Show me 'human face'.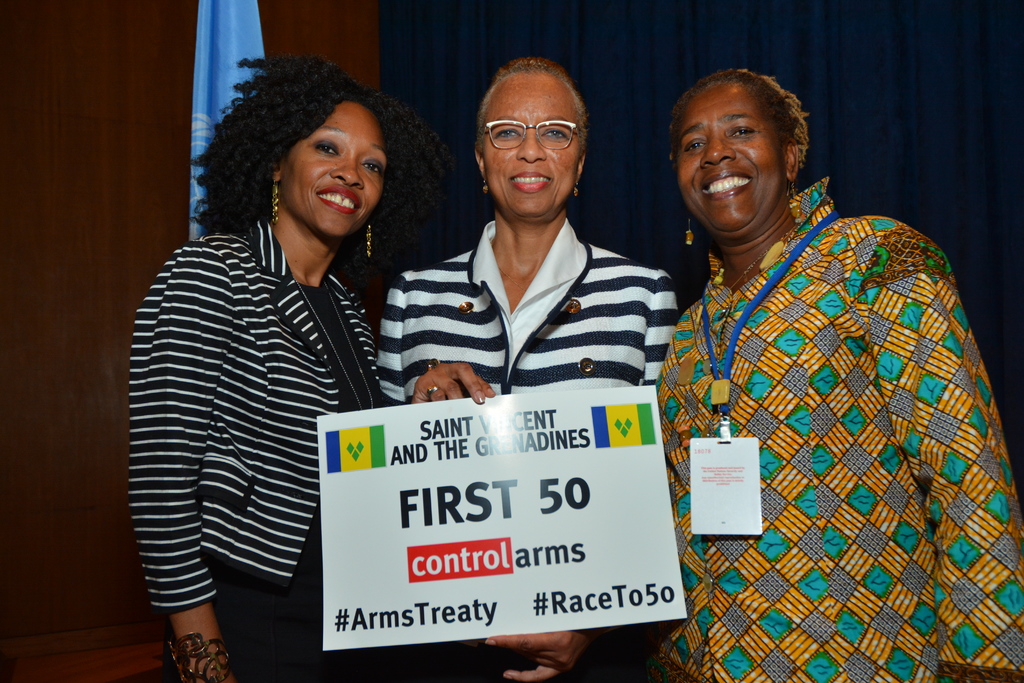
'human face' is here: select_region(280, 103, 383, 235).
